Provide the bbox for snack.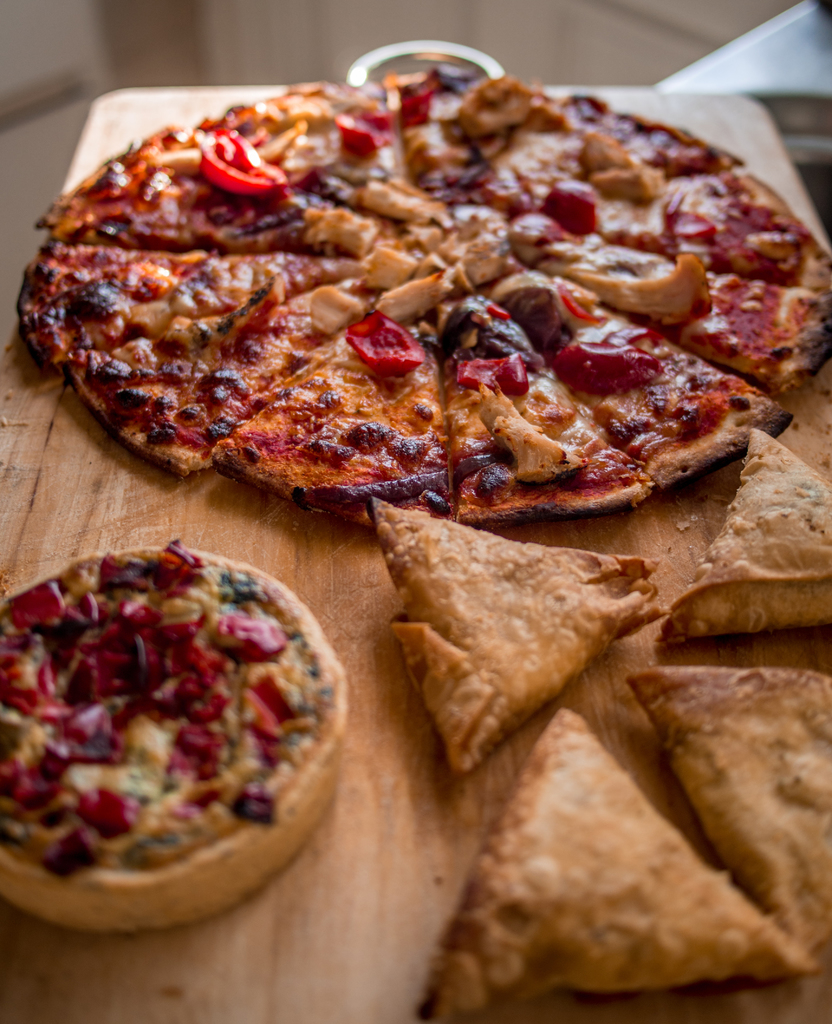
<region>18, 68, 831, 524</region>.
